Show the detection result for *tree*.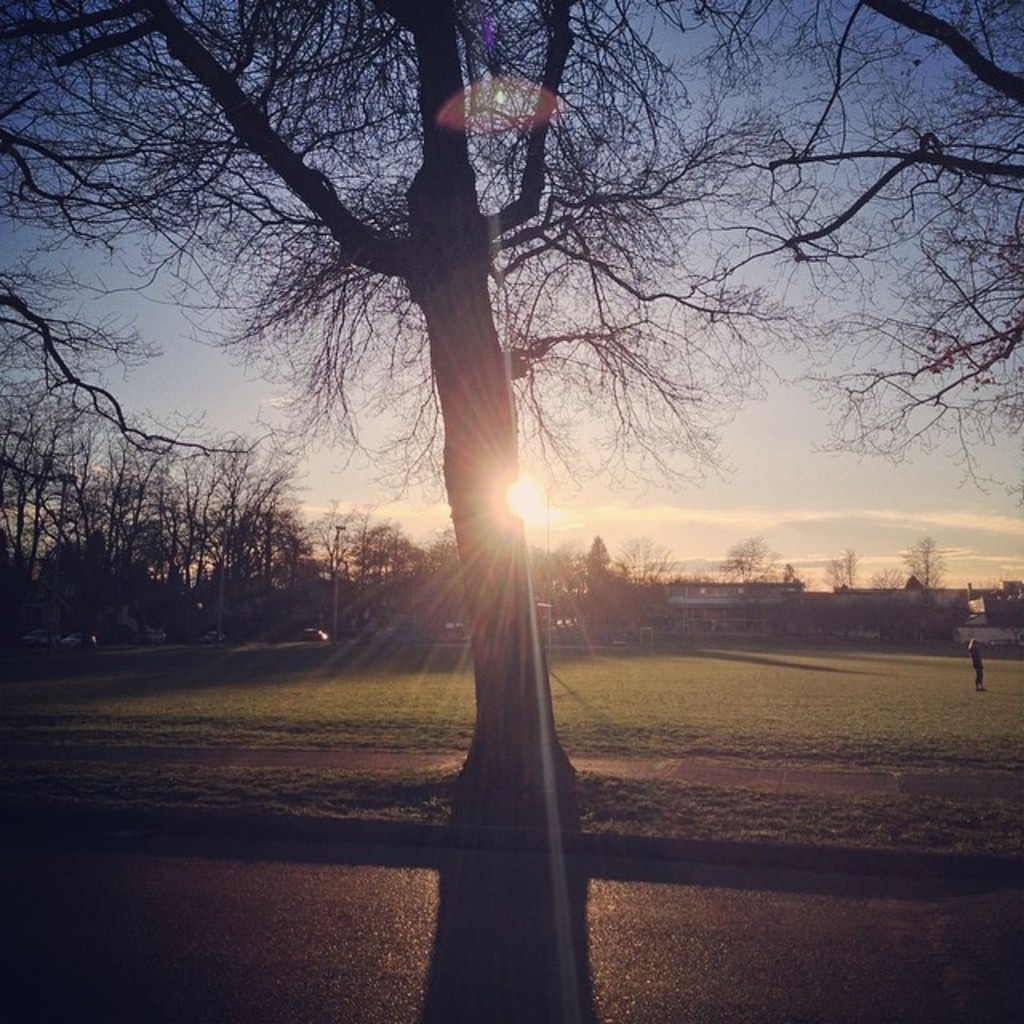
bbox=[616, 526, 683, 586].
